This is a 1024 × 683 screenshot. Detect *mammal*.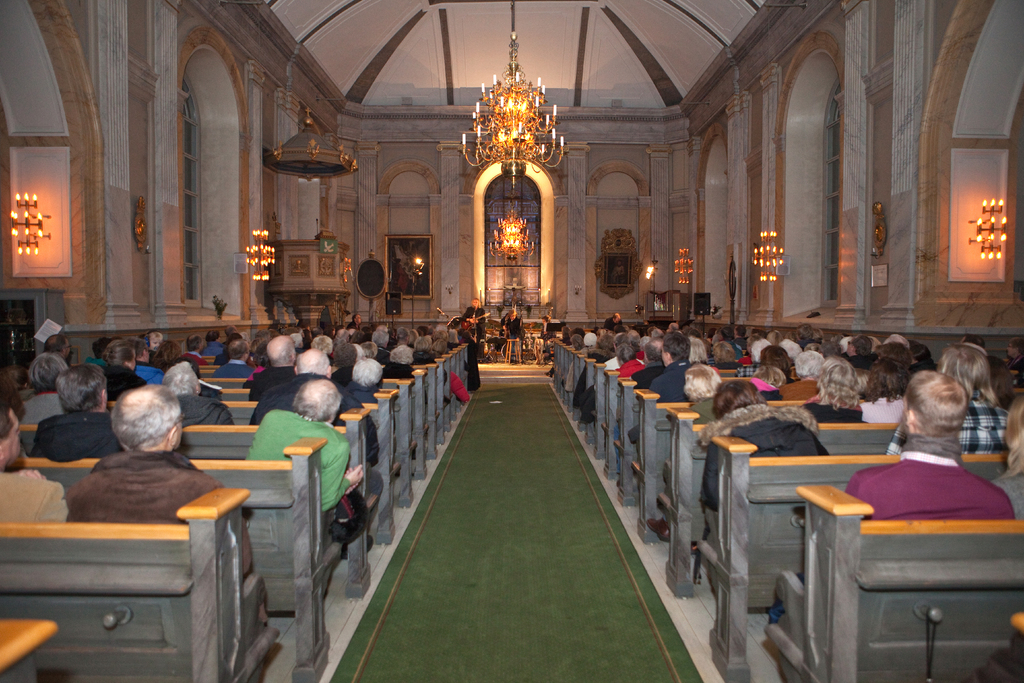
<box>157,342,188,367</box>.
